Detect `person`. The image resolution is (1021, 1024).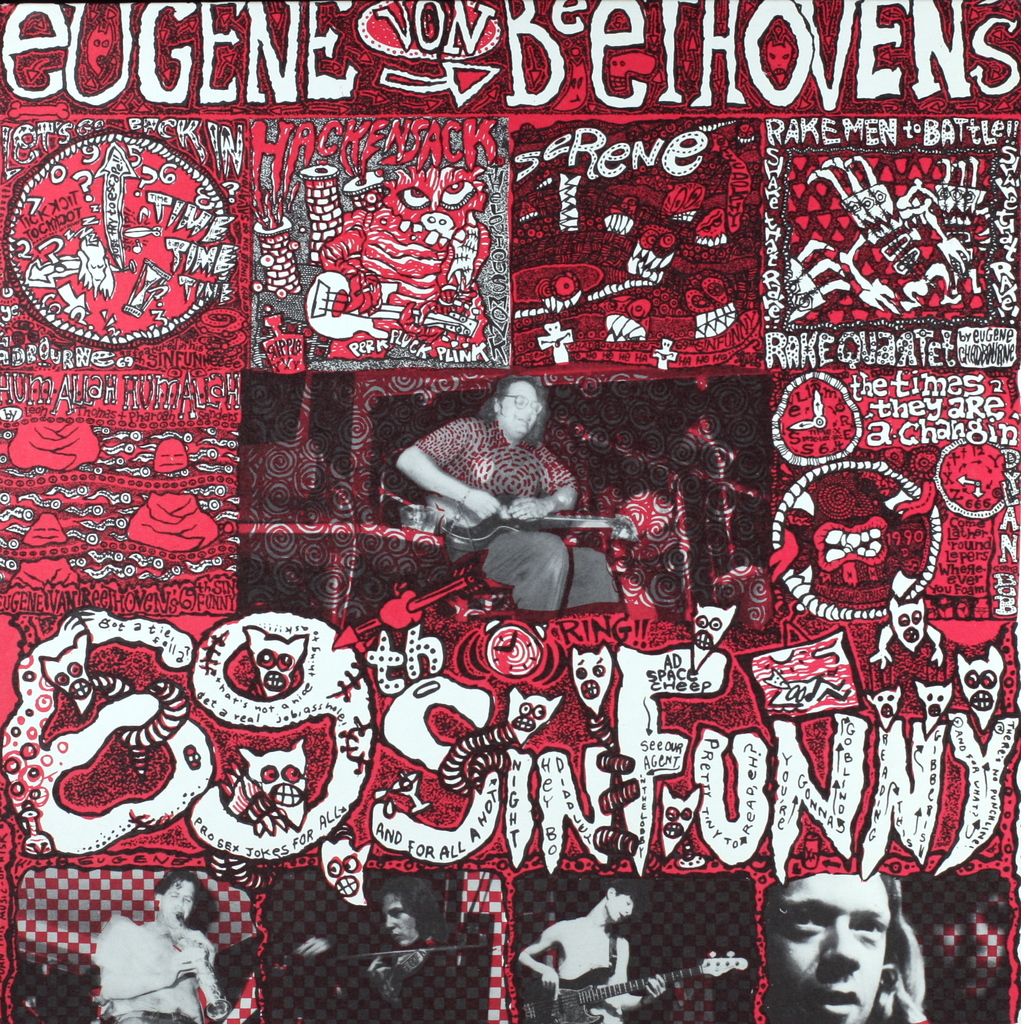
(519, 888, 665, 1023).
